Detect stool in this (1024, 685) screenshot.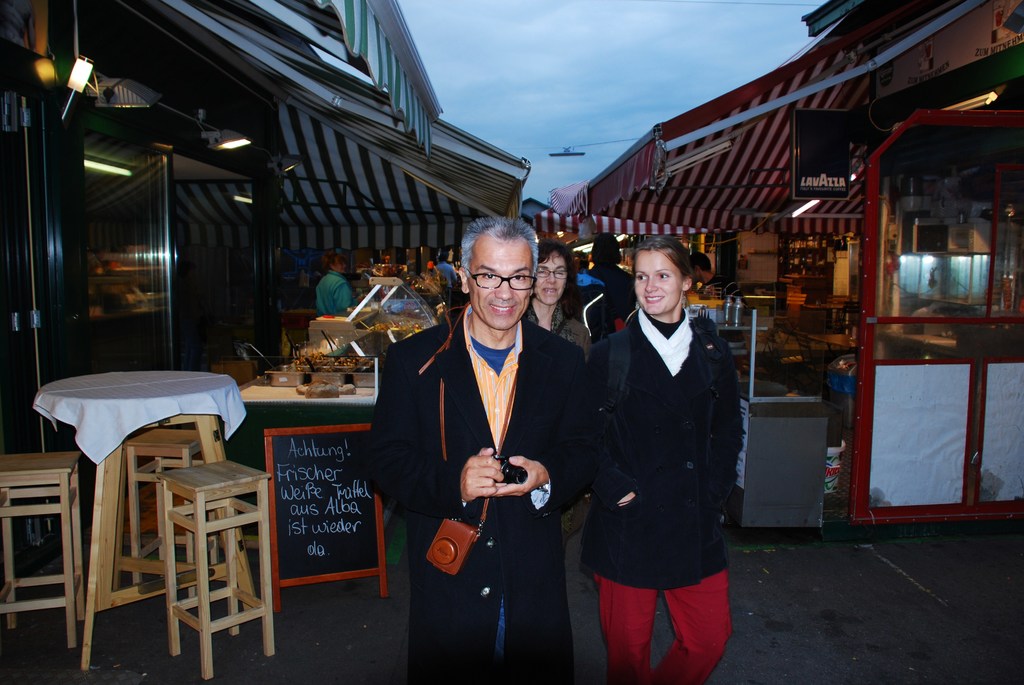
Detection: {"x1": 0, "y1": 448, "x2": 83, "y2": 646}.
